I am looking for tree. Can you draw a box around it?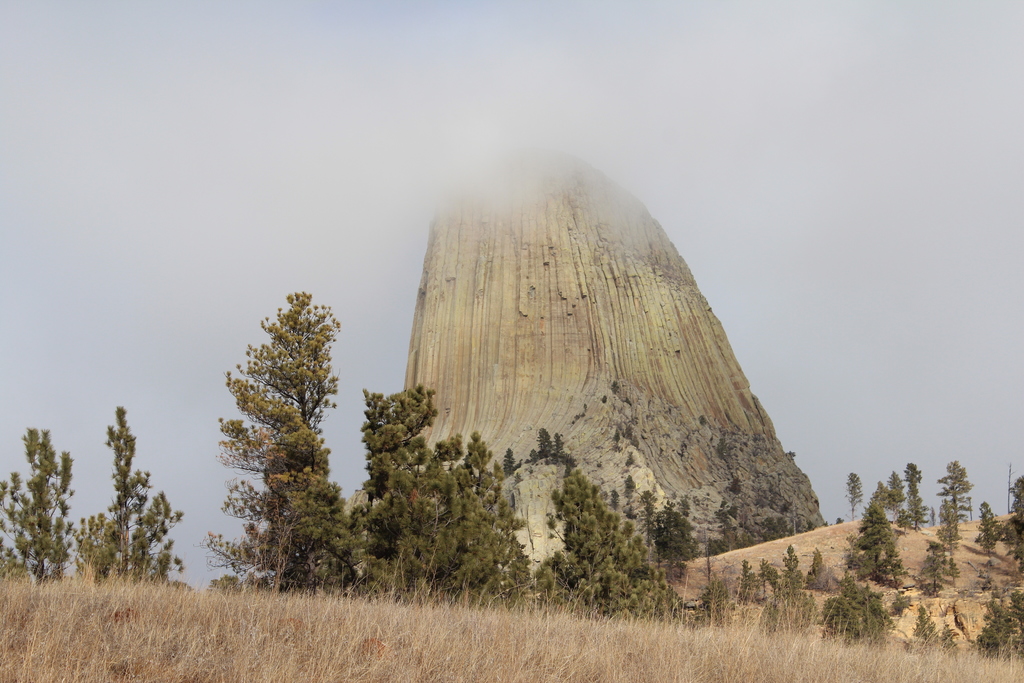
Sure, the bounding box is 908/600/961/657.
